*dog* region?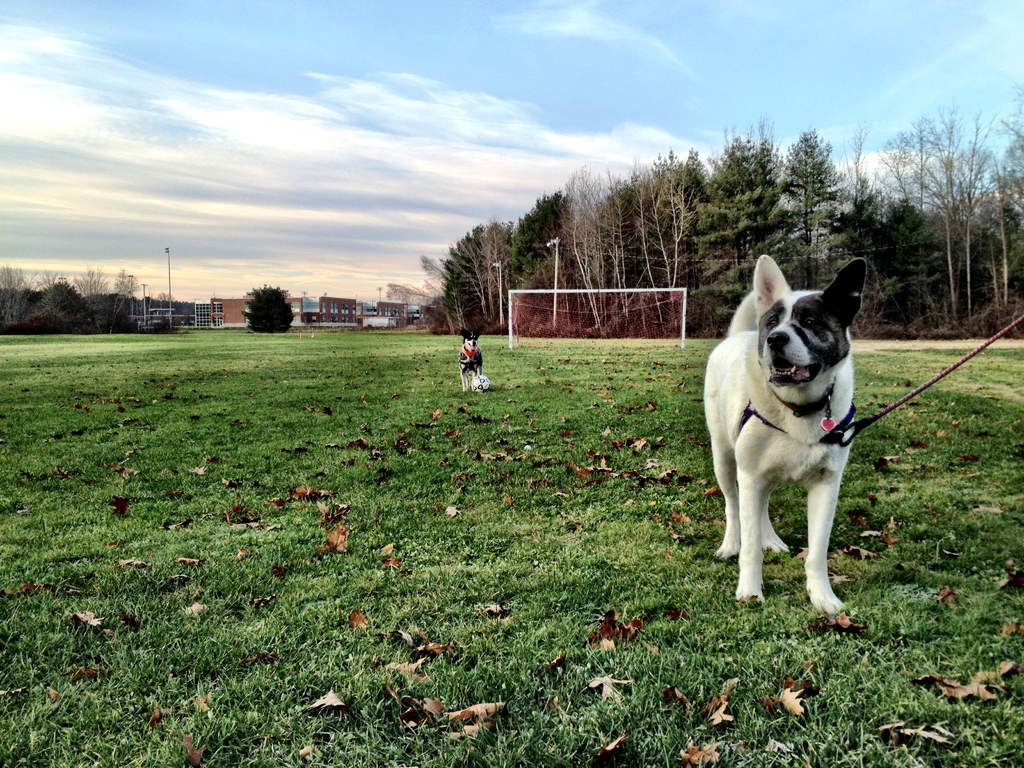
[458, 331, 490, 393]
